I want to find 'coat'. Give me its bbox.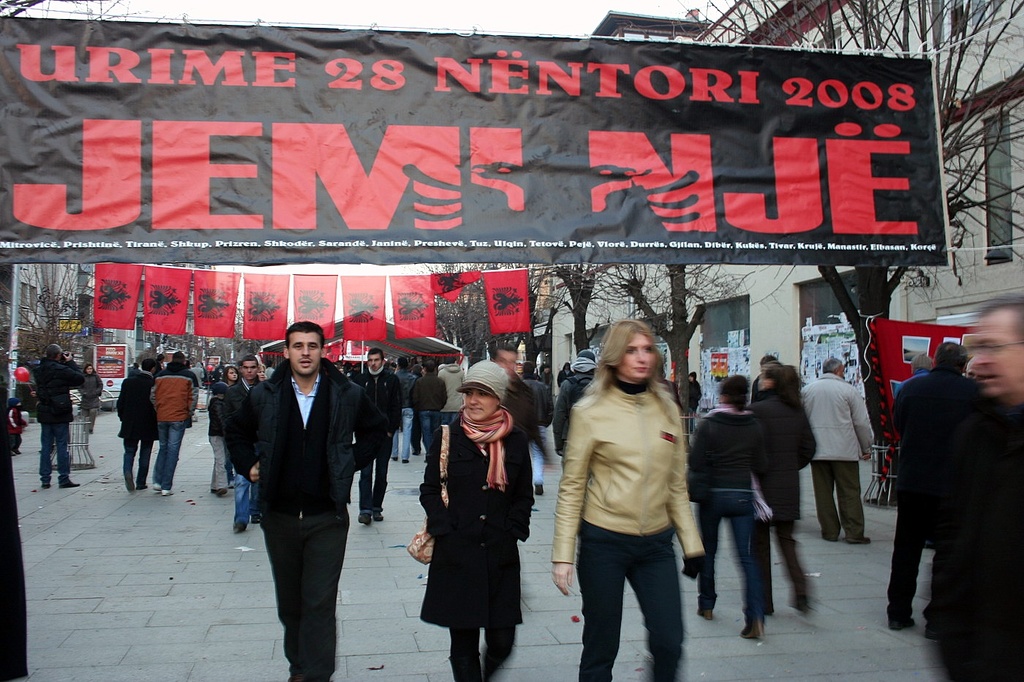
bbox=[226, 360, 388, 535].
